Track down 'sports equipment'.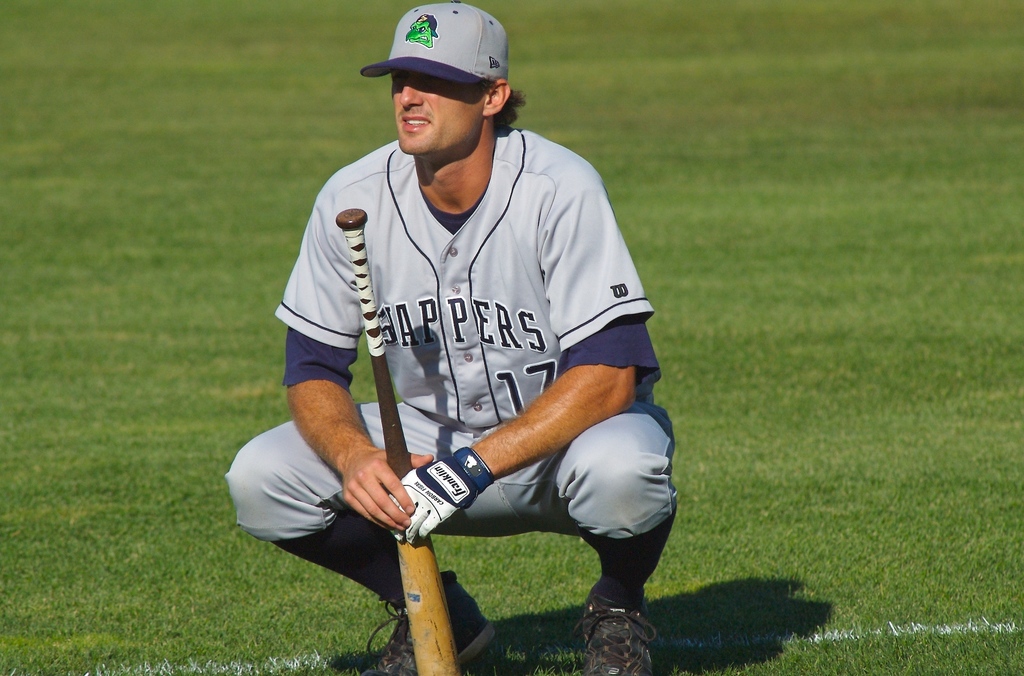
Tracked to l=338, t=208, r=461, b=675.
